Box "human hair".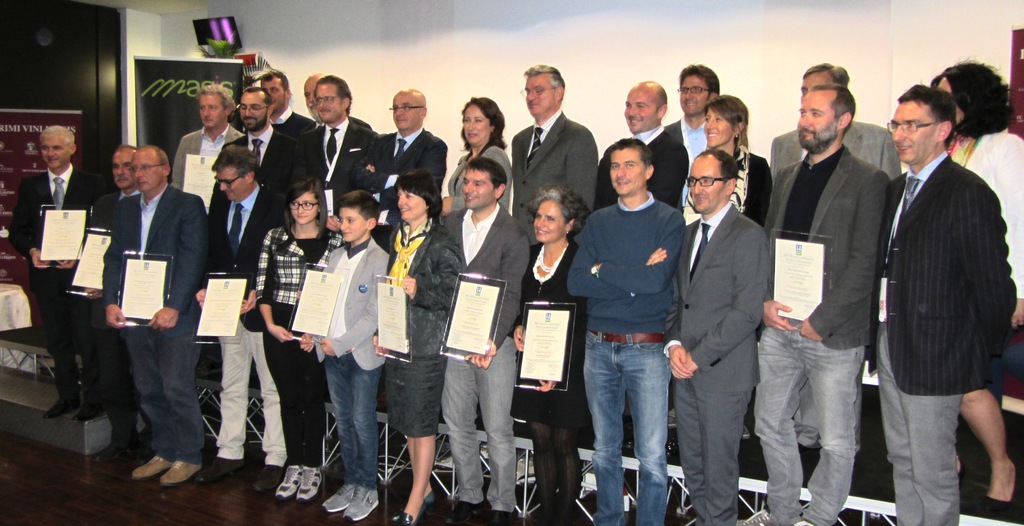
<box>41,125,76,148</box>.
